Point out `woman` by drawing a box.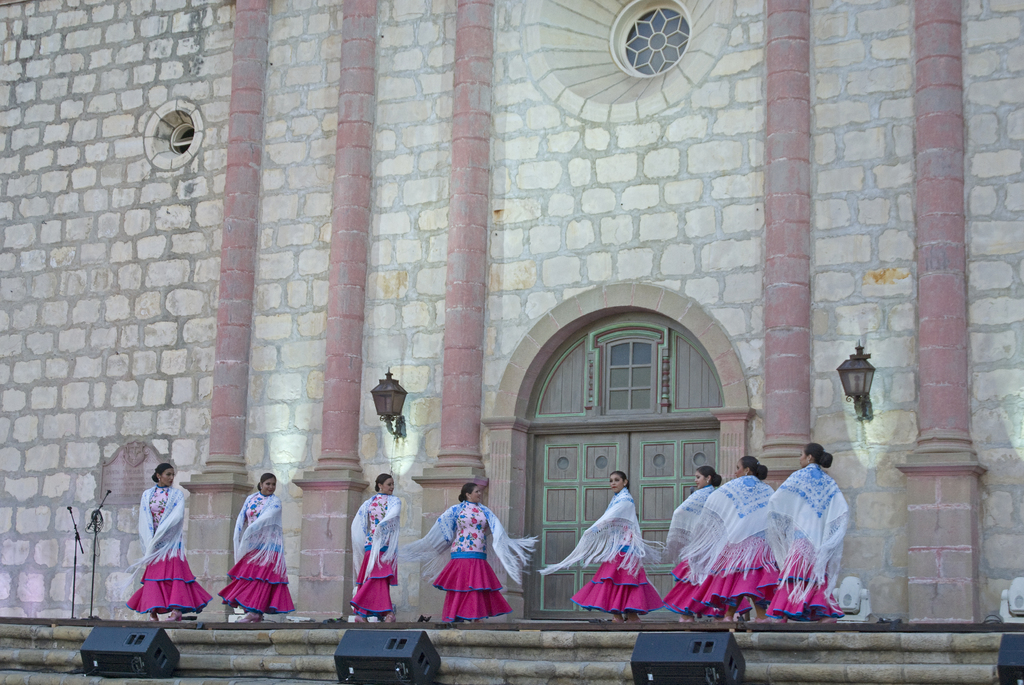
crop(220, 473, 300, 620).
